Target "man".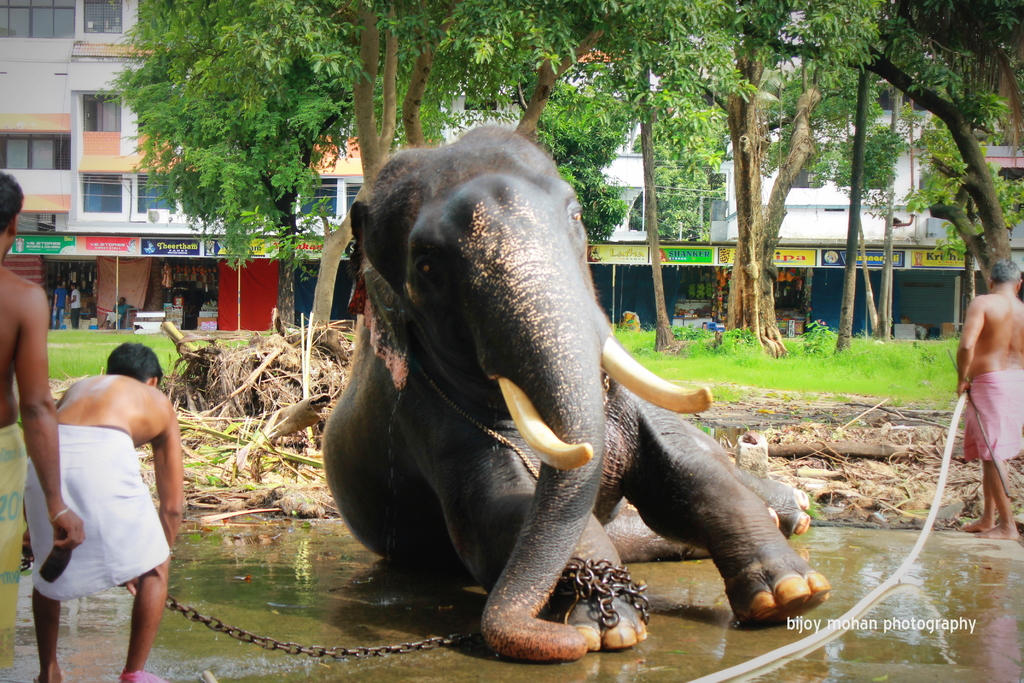
Target region: locate(0, 170, 84, 675).
